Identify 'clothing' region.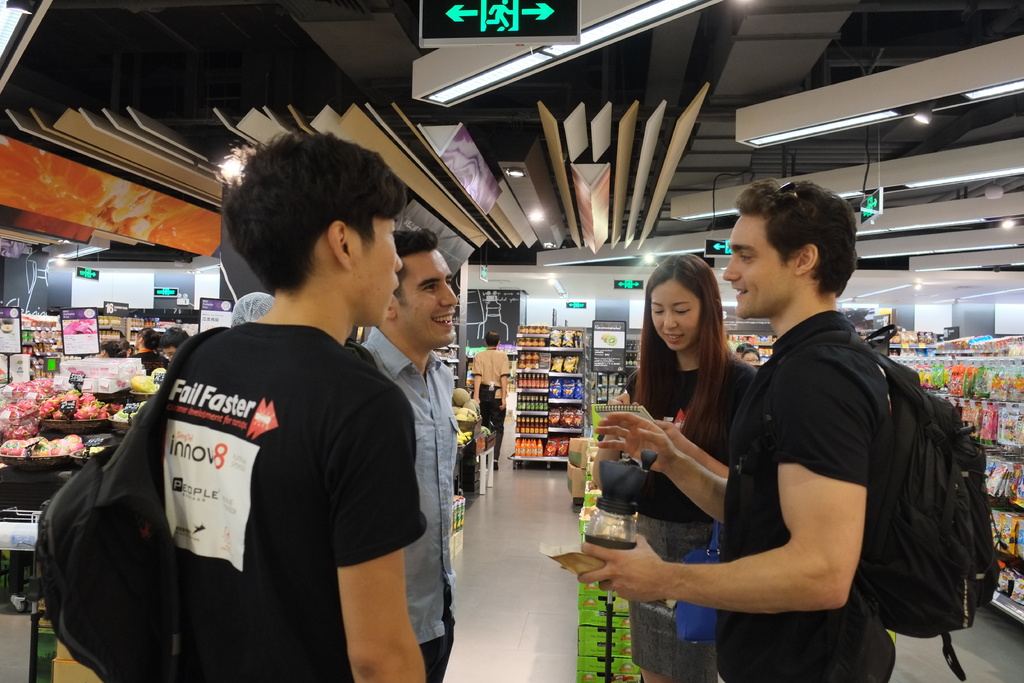
Region: box=[137, 347, 172, 374].
